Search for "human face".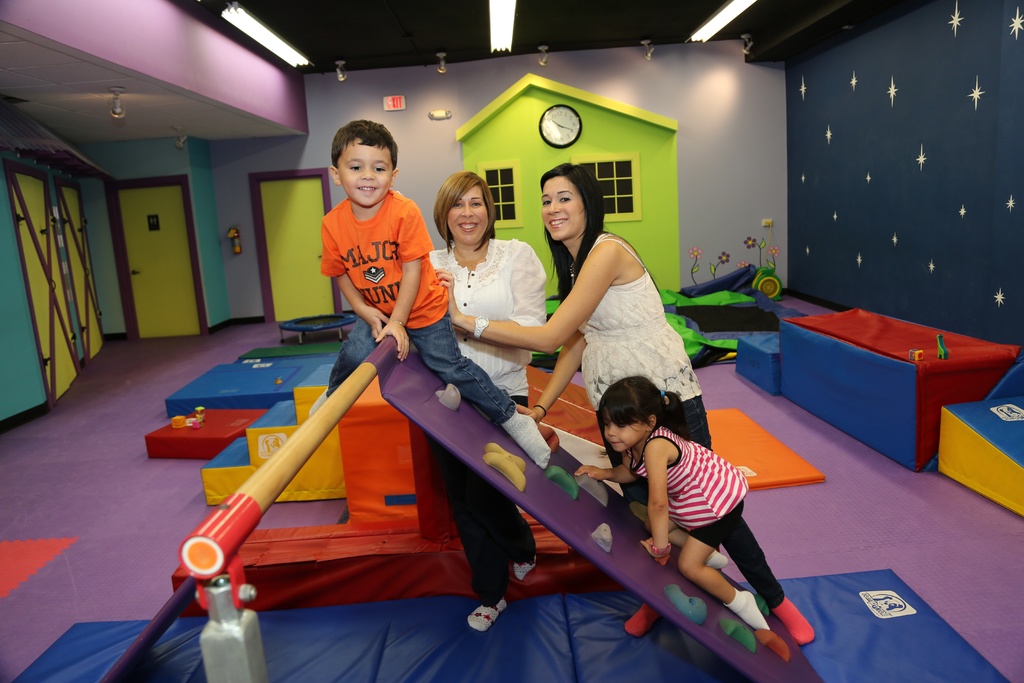
Found at [449,186,490,247].
